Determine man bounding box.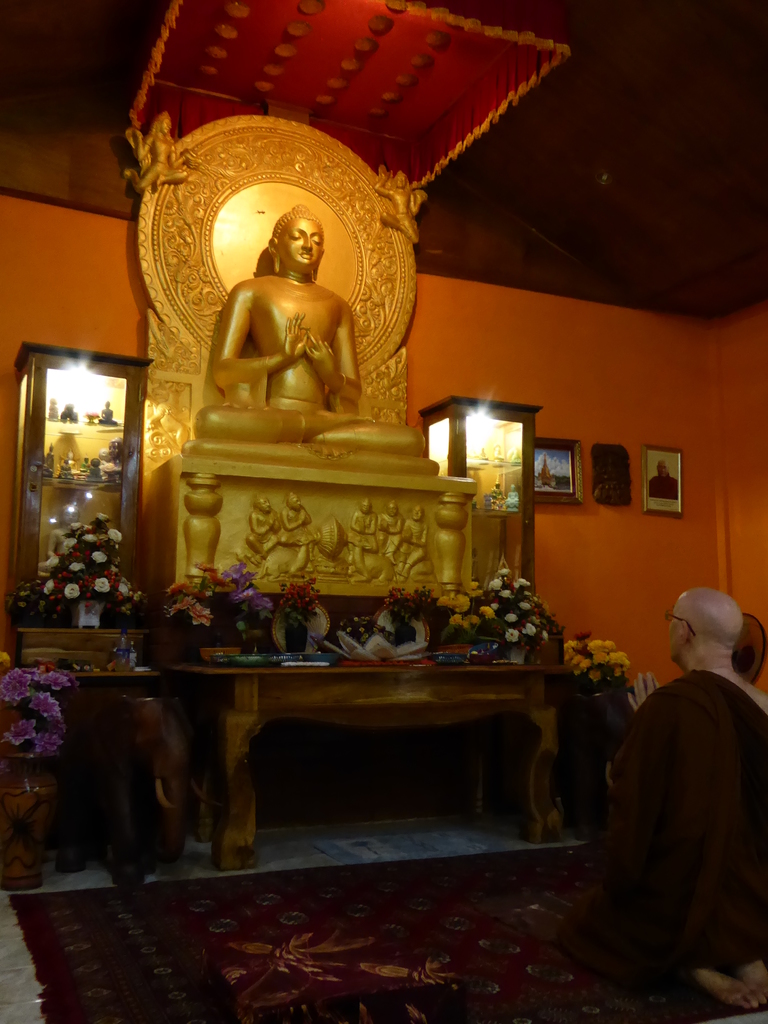
Determined: left=246, top=495, right=280, bottom=559.
